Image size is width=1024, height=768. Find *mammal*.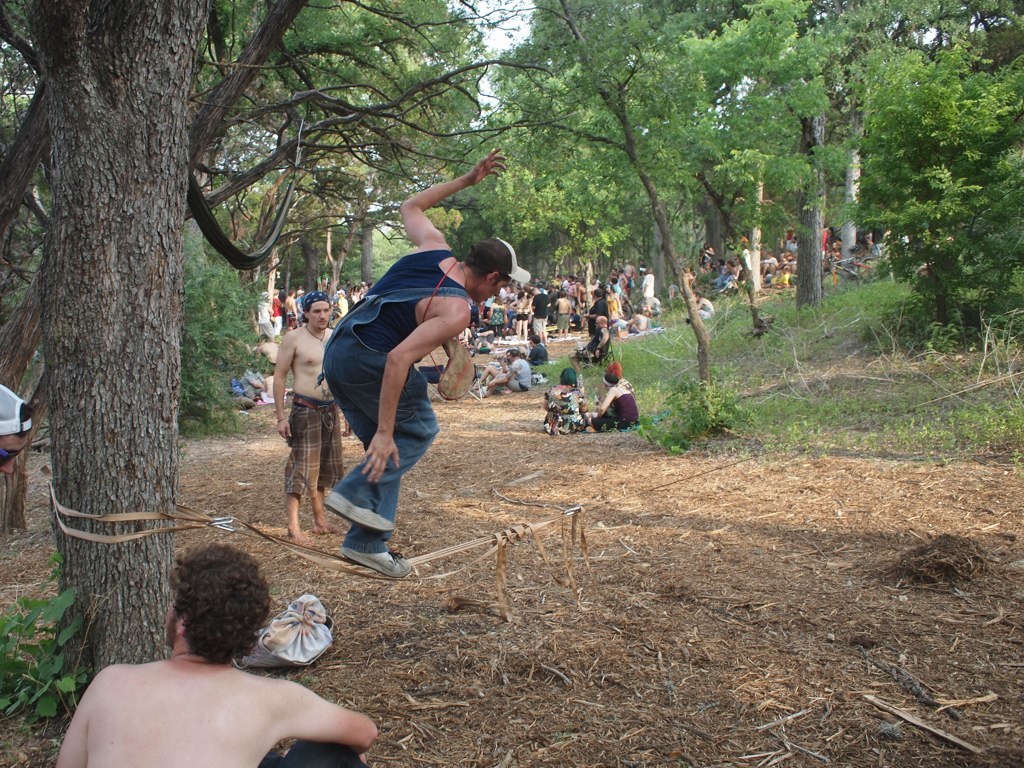
BBox(0, 376, 33, 477).
